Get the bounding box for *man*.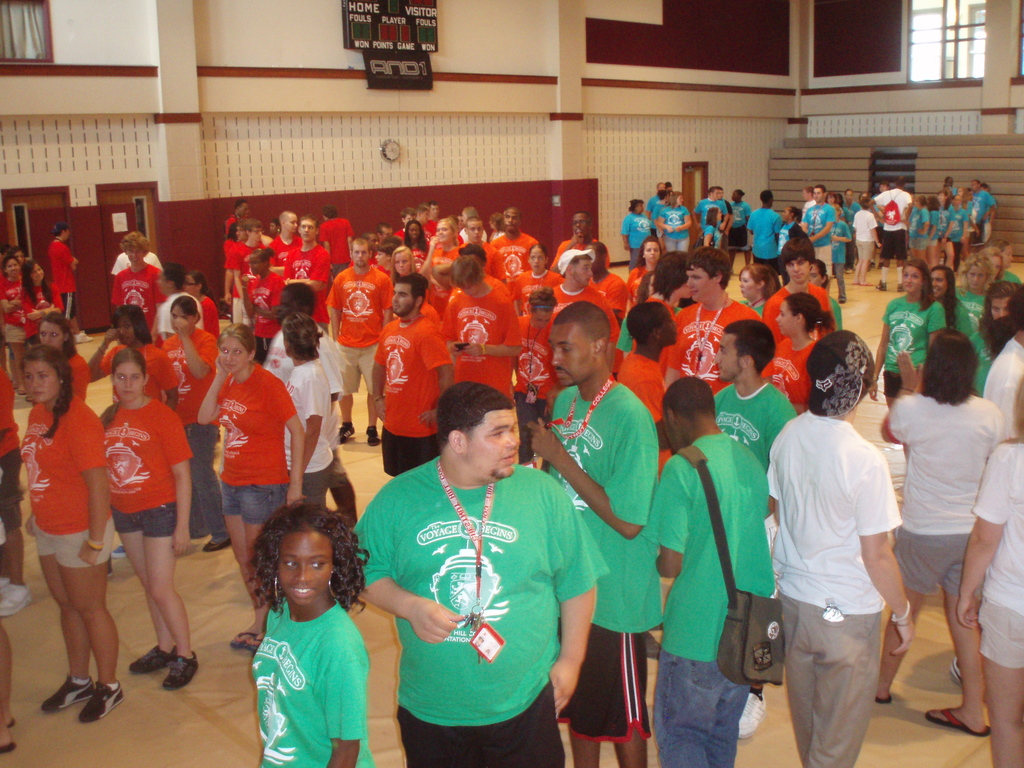
[350, 380, 613, 767].
